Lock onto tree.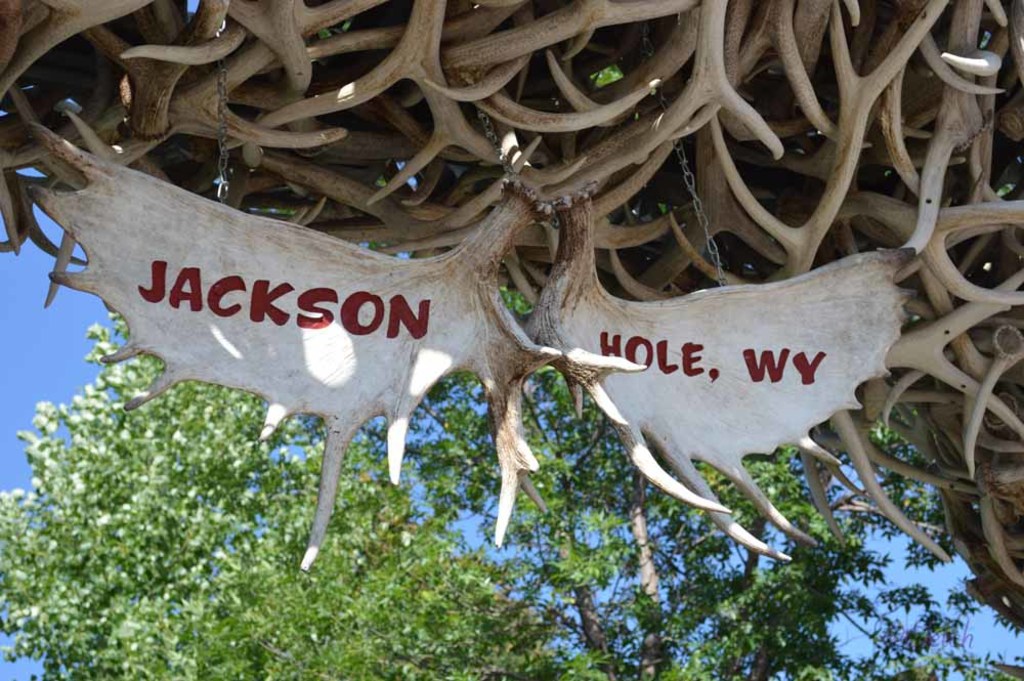
Locked: 0 61 1023 680.
